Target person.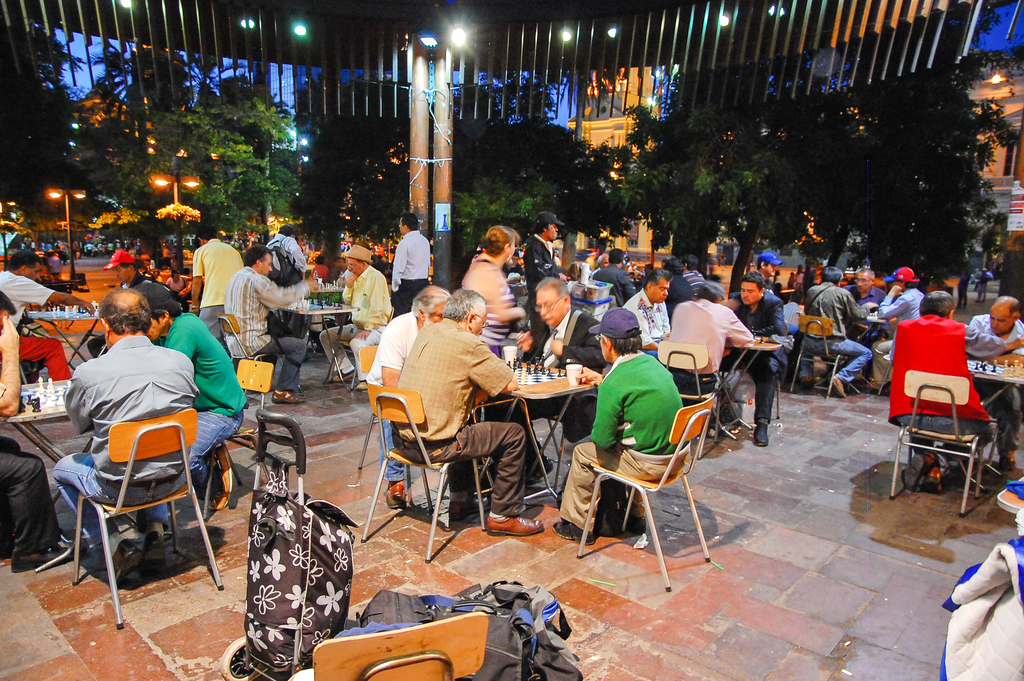
Target region: (189, 222, 241, 340).
